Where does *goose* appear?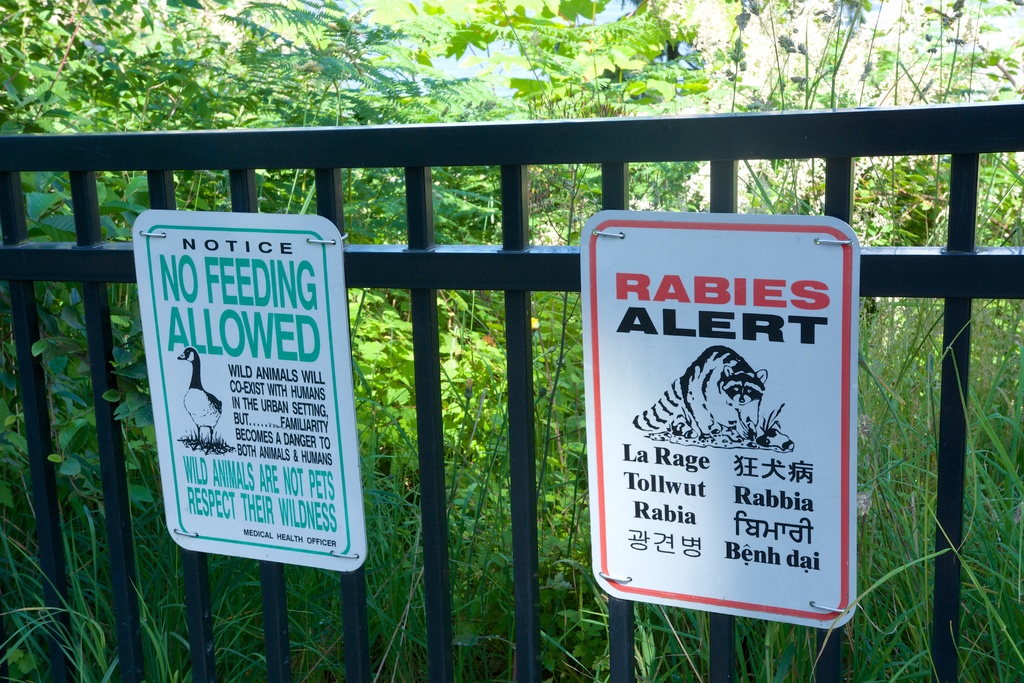
Appears at {"left": 175, "top": 342, "right": 224, "bottom": 454}.
